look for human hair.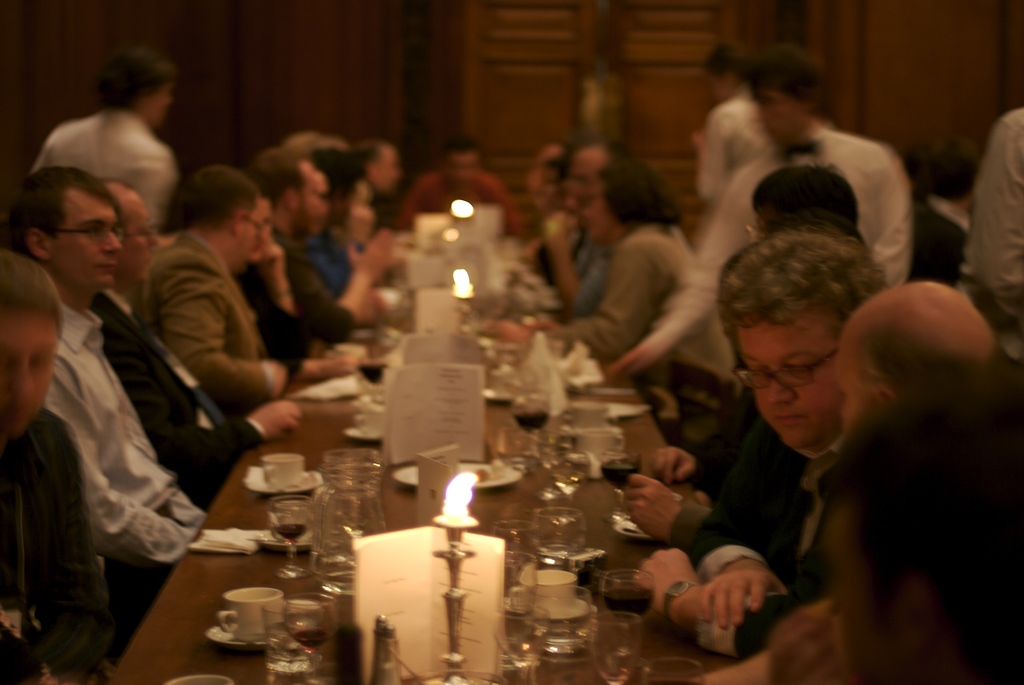
Found: box(708, 45, 758, 76).
